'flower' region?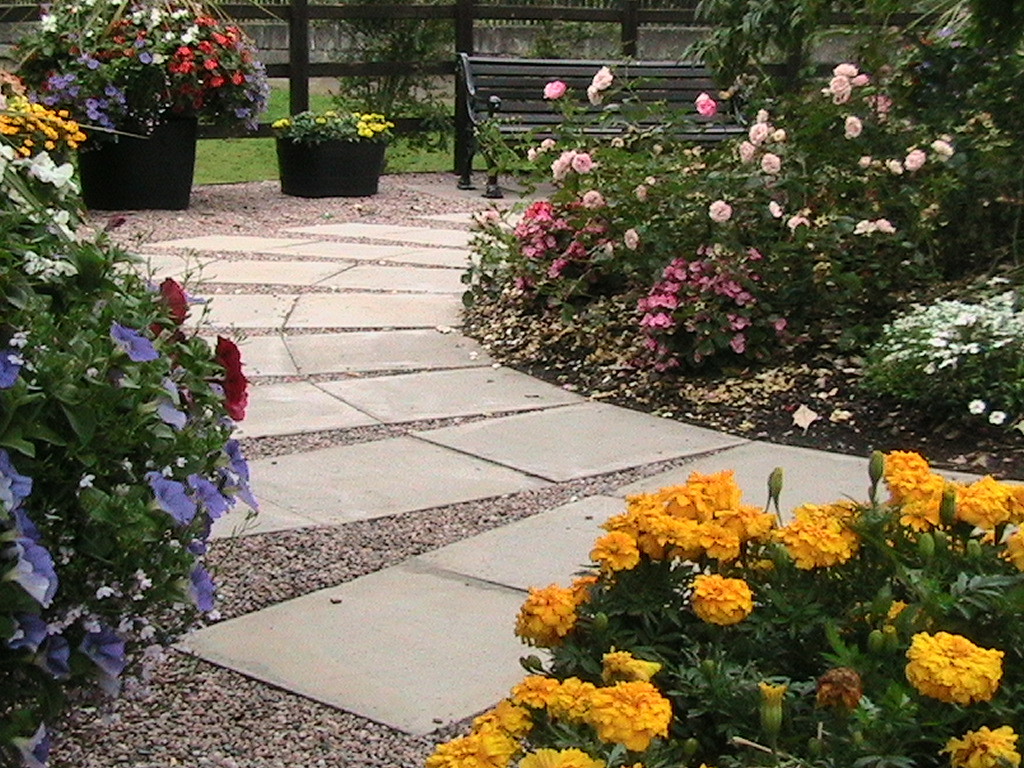
select_region(773, 315, 792, 333)
